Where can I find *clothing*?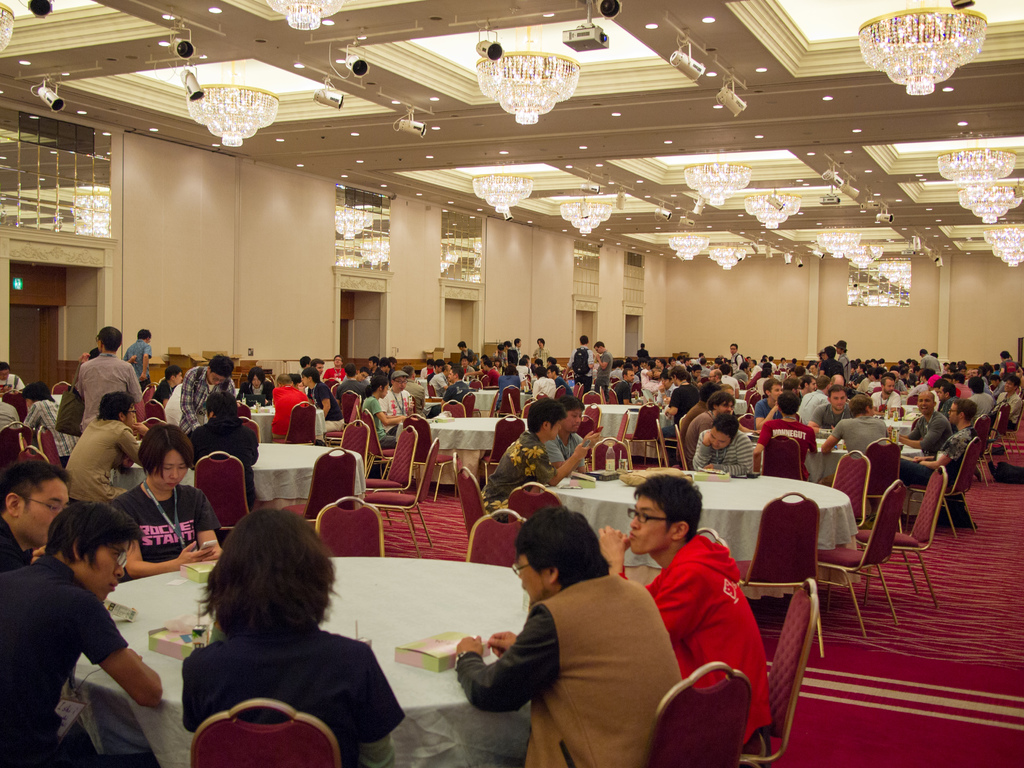
You can find it at Rect(694, 419, 752, 484).
